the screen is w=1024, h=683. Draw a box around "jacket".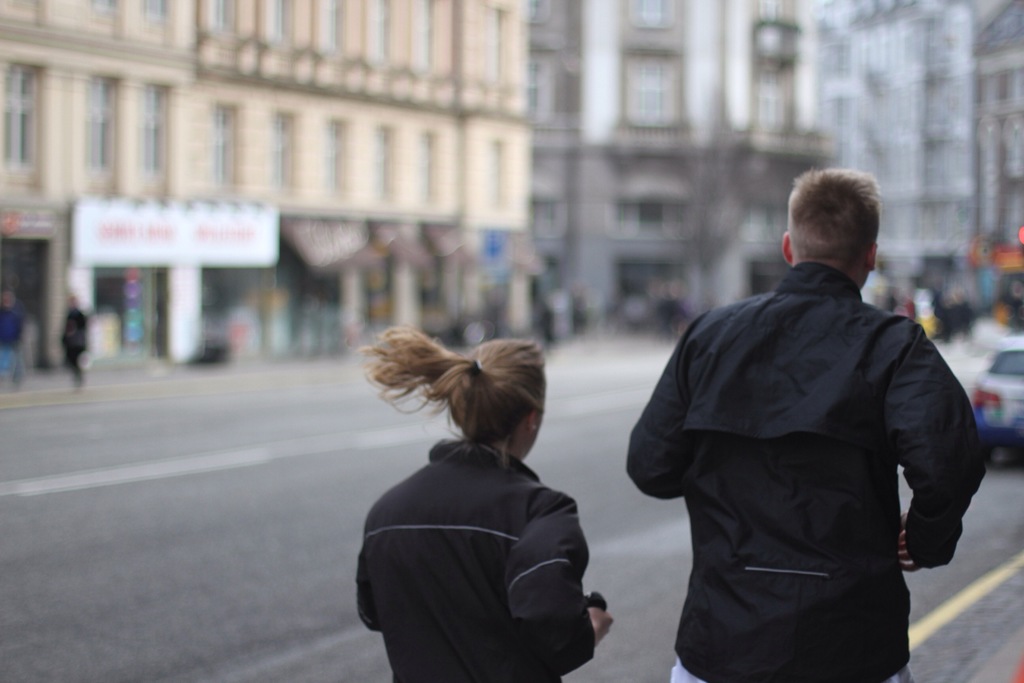
<box>358,445,597,682</box>.
